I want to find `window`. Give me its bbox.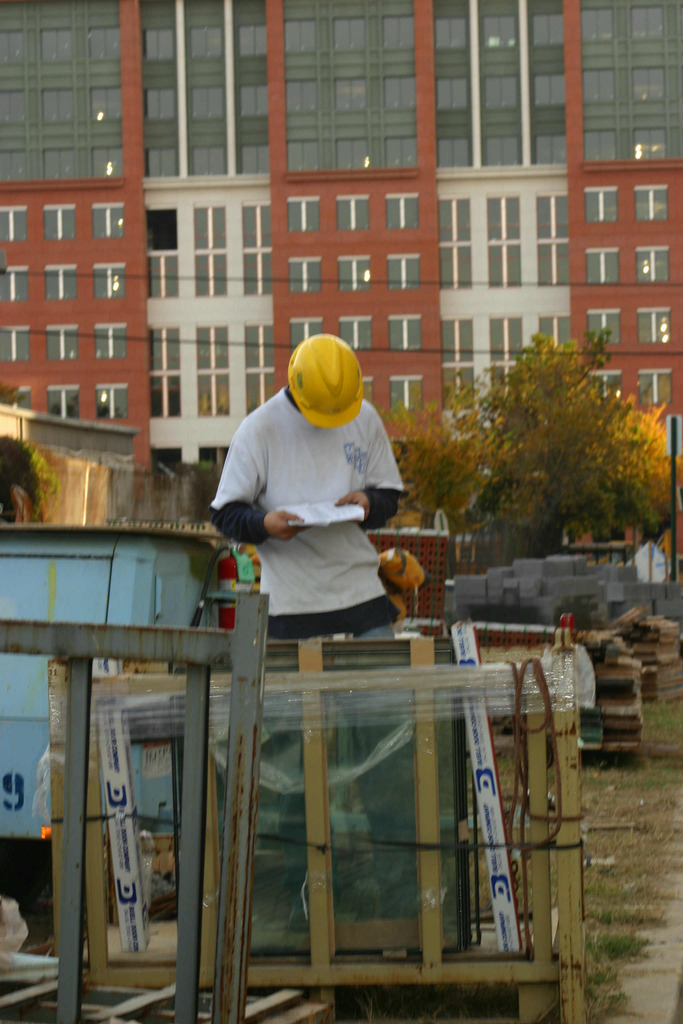
x1=384 y1=138 x2=414 y2=169.
